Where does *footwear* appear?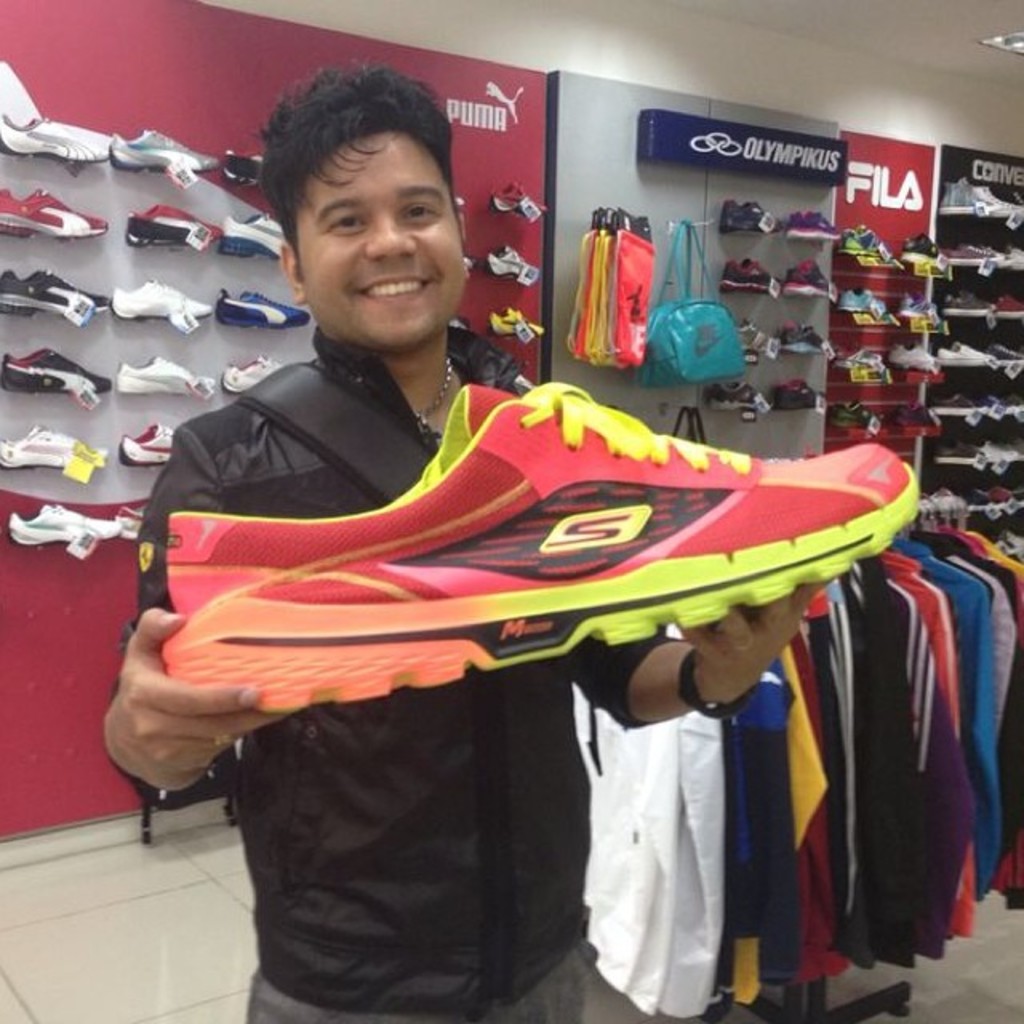
Appears at select_region(0, 424, 99, 467).
